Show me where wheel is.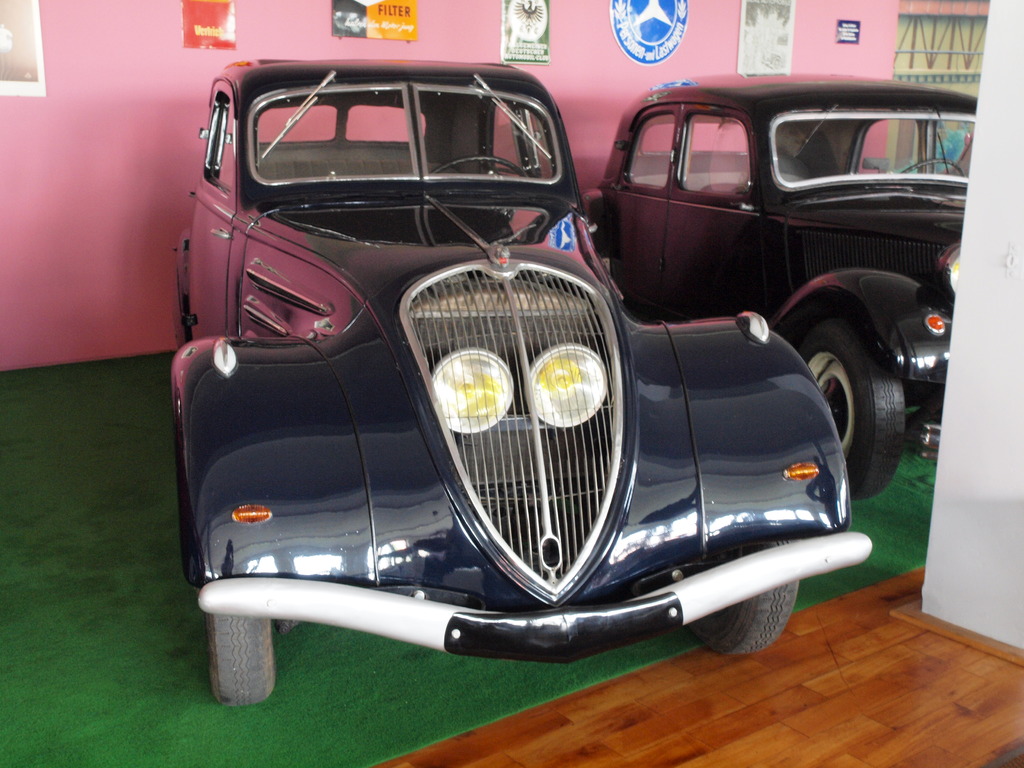
wheel is at 795/316/911/497.
